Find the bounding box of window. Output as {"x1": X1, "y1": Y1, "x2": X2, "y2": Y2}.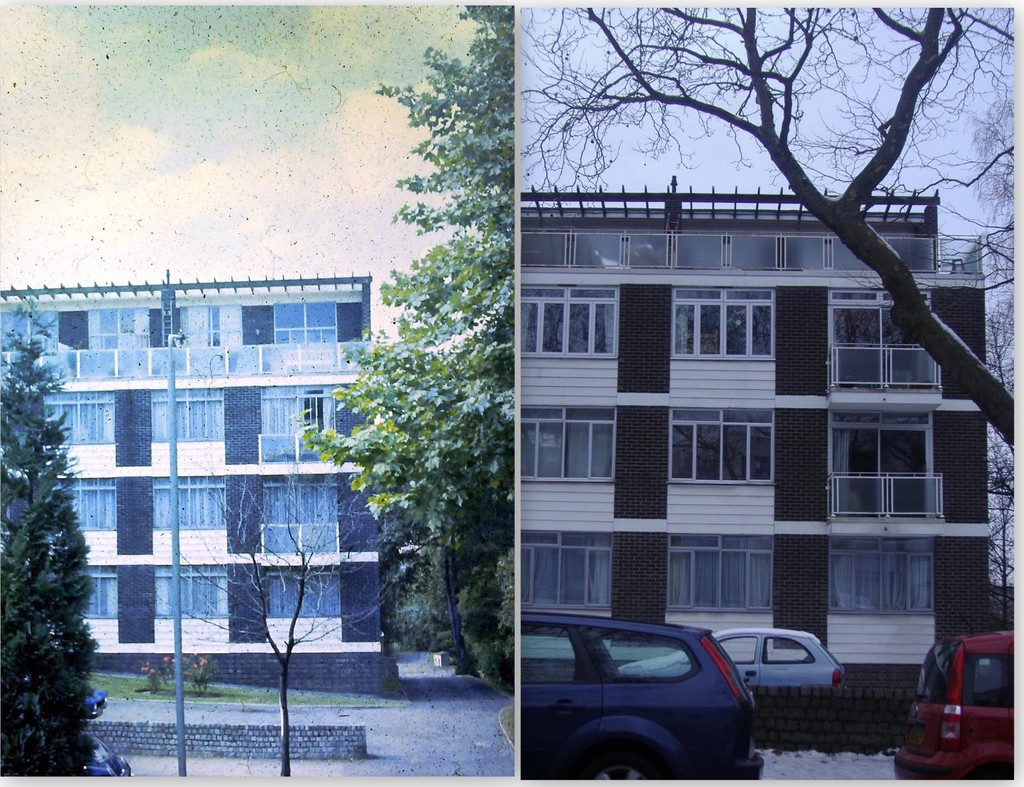
{"x1": 664, "y1": 534, "x2": 774, "y2": 617}.
